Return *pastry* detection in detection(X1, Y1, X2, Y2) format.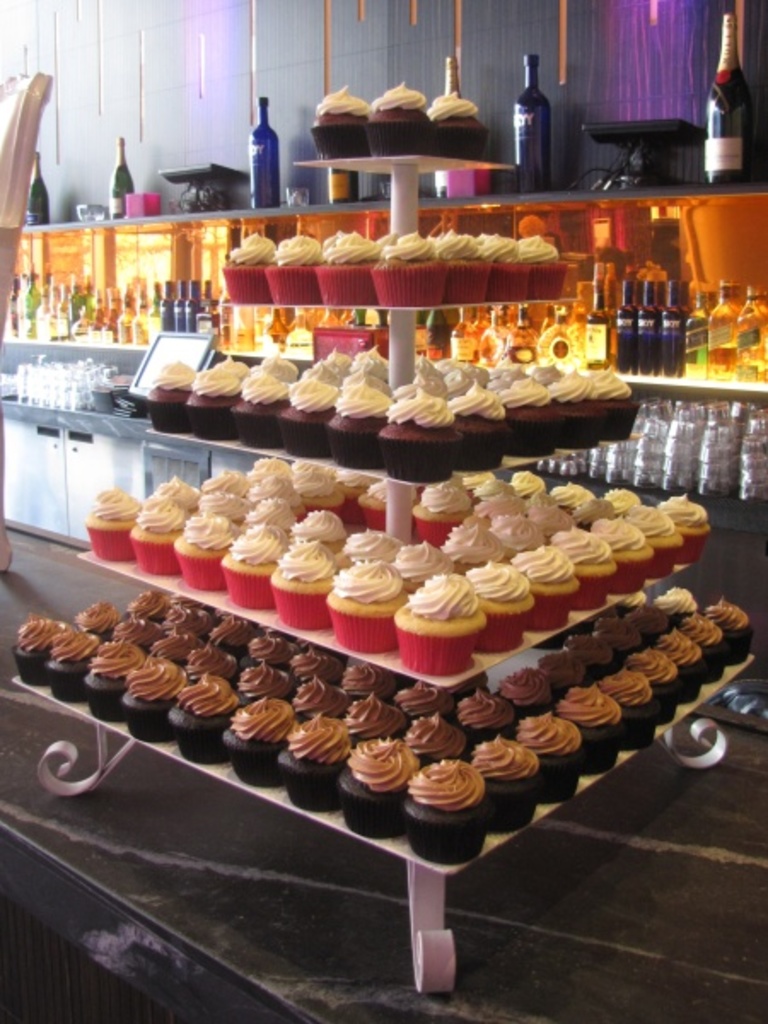
detection(594, 660, 655, 748).
